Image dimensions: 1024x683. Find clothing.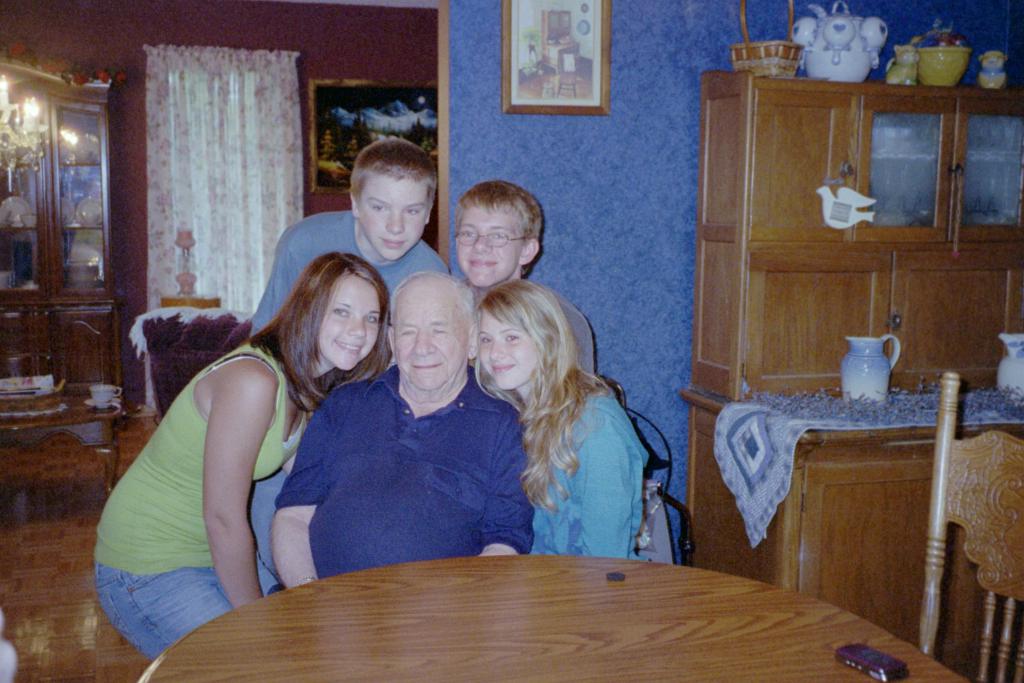
{"left": 454, "top": 346, "right": 668, "bottom": 547}.
